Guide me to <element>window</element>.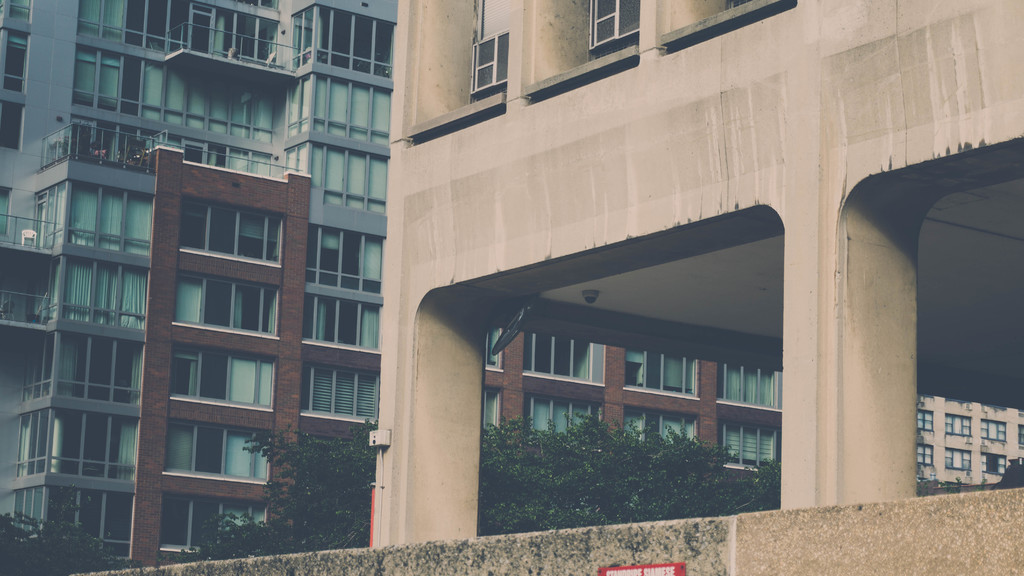
Guidance: 300/289/383/343.
